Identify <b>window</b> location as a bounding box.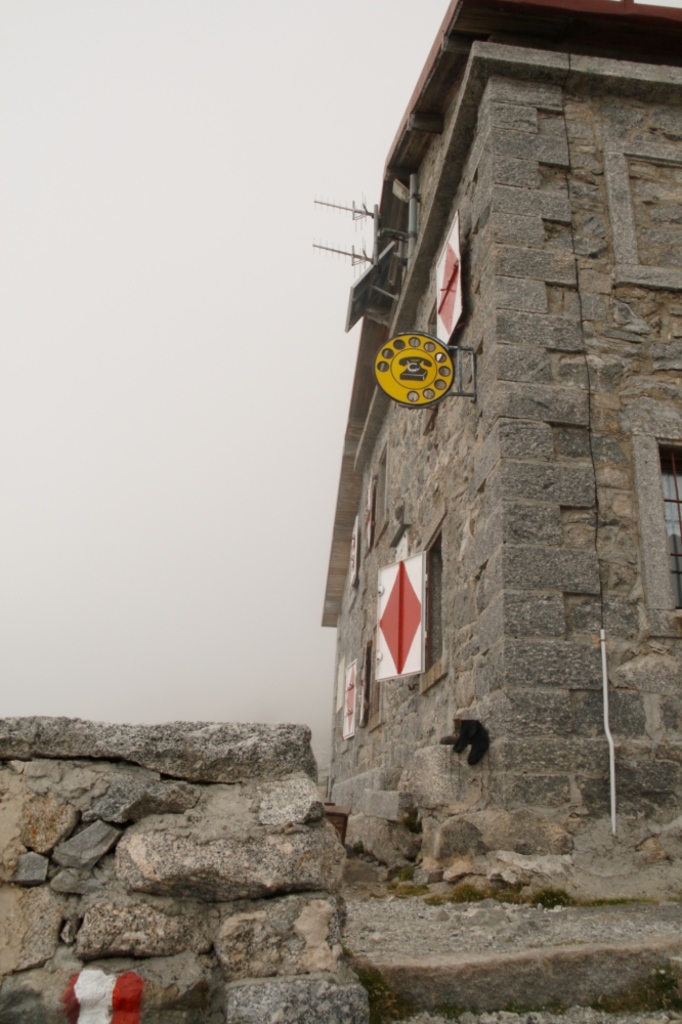
{"x1": 652, "y1": 437, "x2": 681, "y2": 607}.
